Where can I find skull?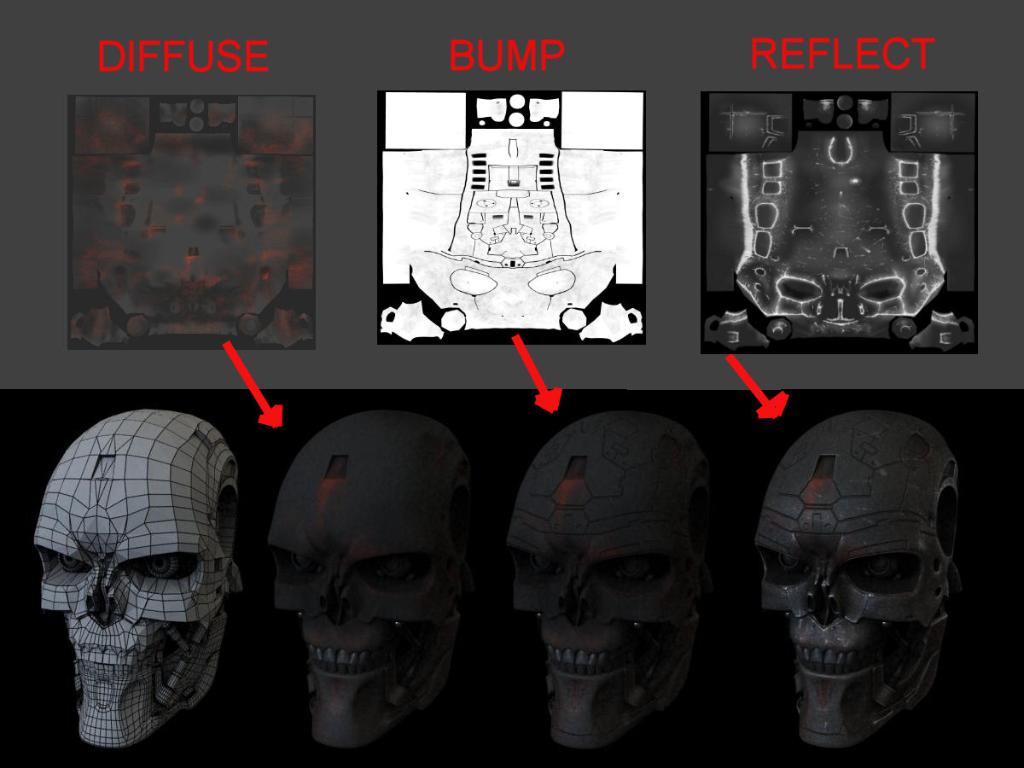
You can find it at [x1=35, y1=409, x2=243, y2=748].
